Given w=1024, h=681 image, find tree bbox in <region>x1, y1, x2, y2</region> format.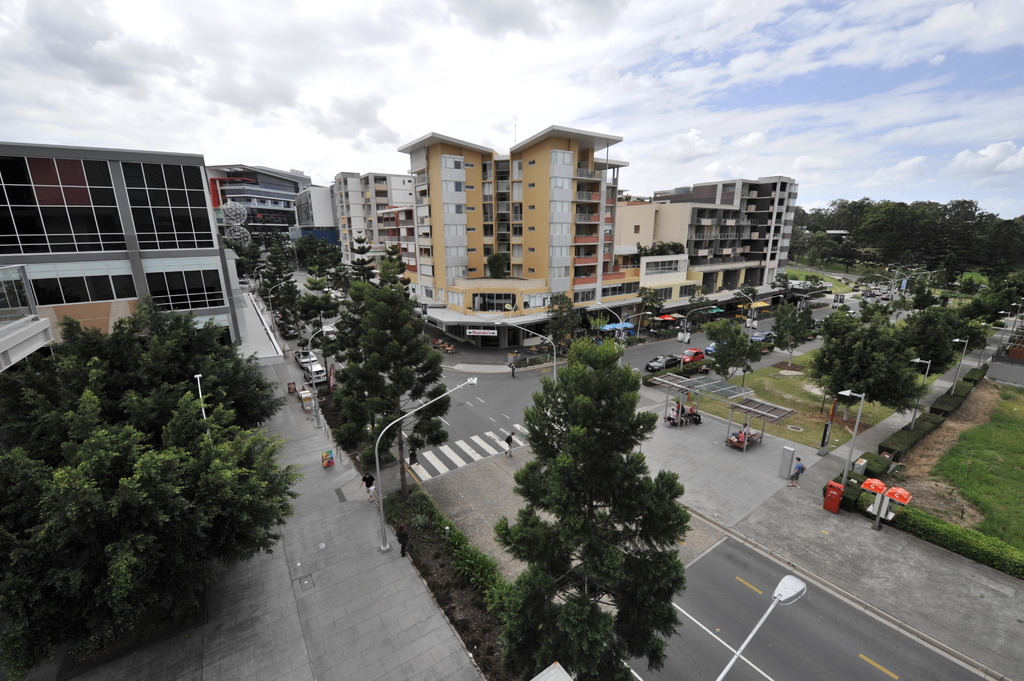
<region>298, 262, 335, 367</region>.
